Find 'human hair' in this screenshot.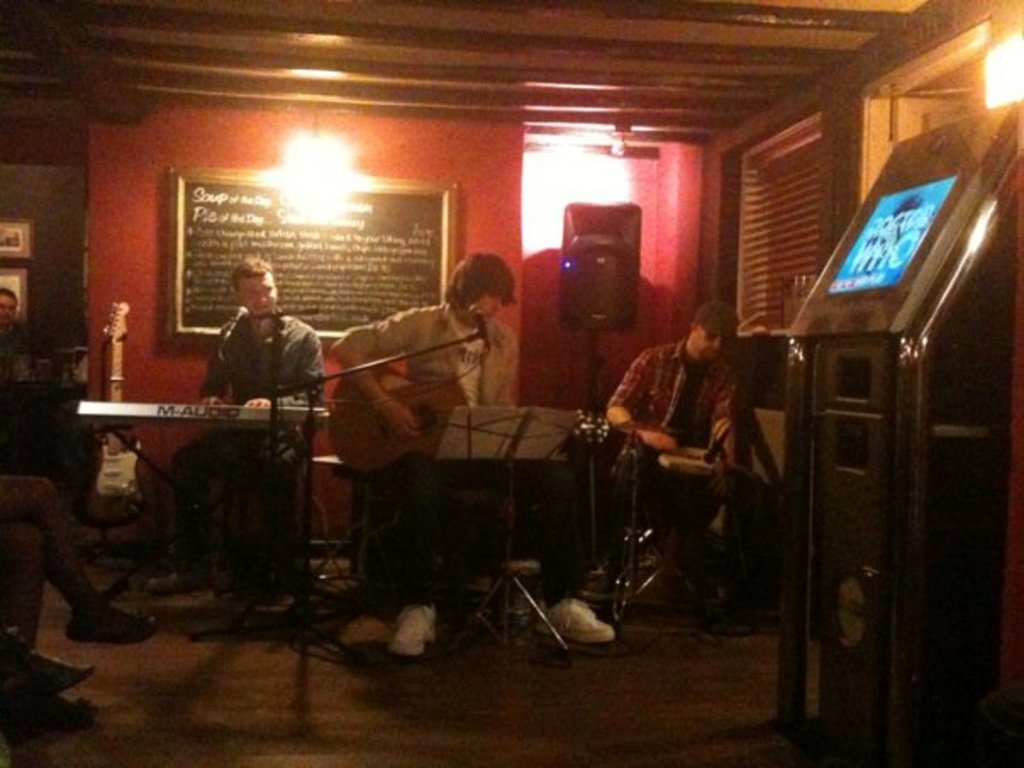
The bounding box for 'human hair' is rect(229, 256, 273, 298).
